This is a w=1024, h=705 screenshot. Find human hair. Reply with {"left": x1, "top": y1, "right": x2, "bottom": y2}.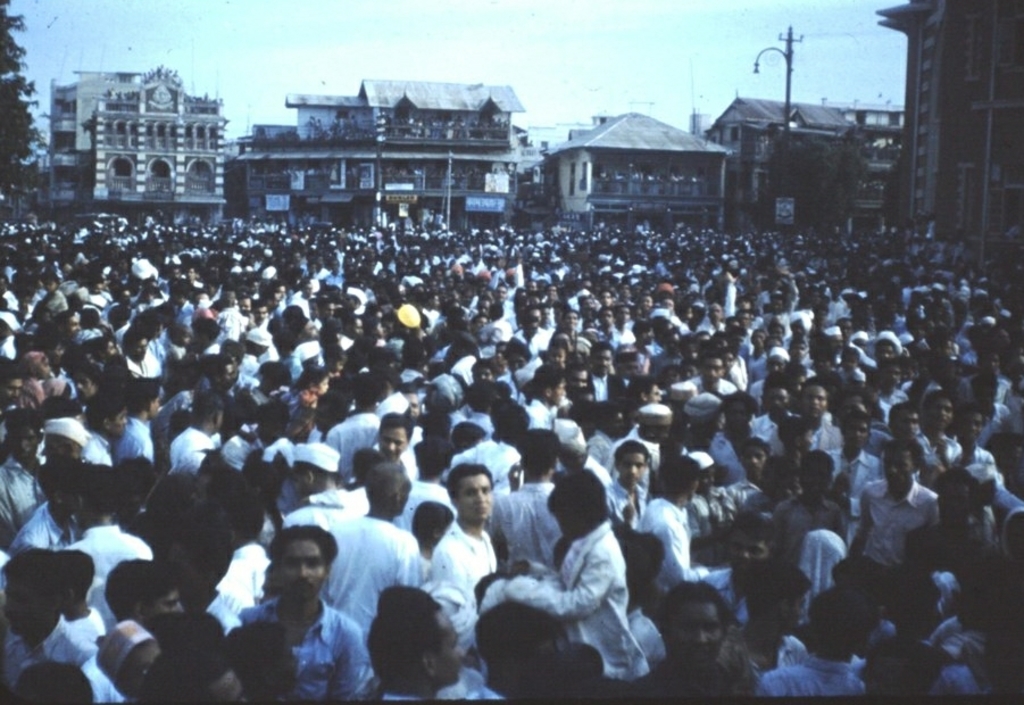
{"left": 655, "top": 579, "right": 733, "bottom": 634}.
